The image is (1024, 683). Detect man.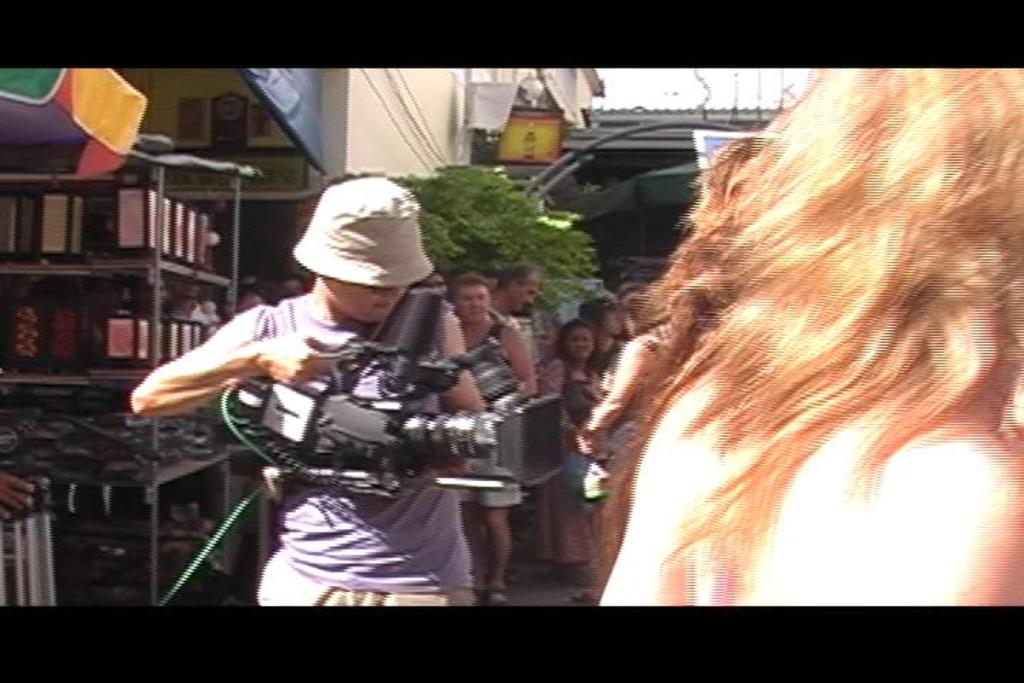
Detection: l=131, t=174, r=485, b=606.
